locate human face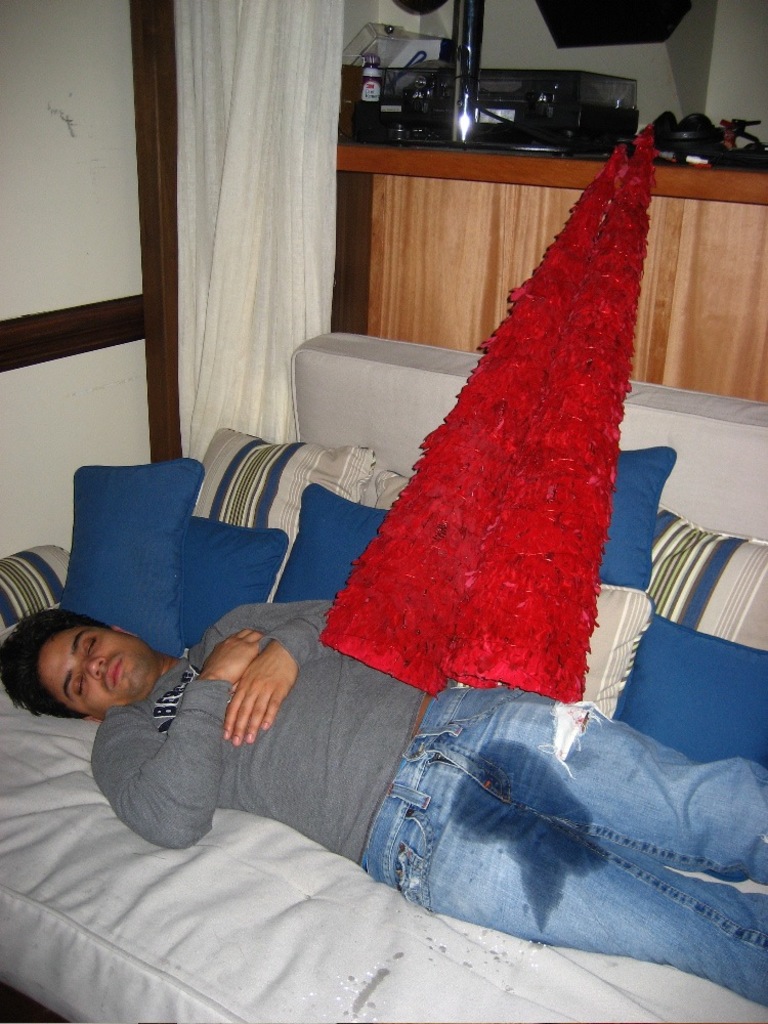
locate(34, 622, 156, 706)
